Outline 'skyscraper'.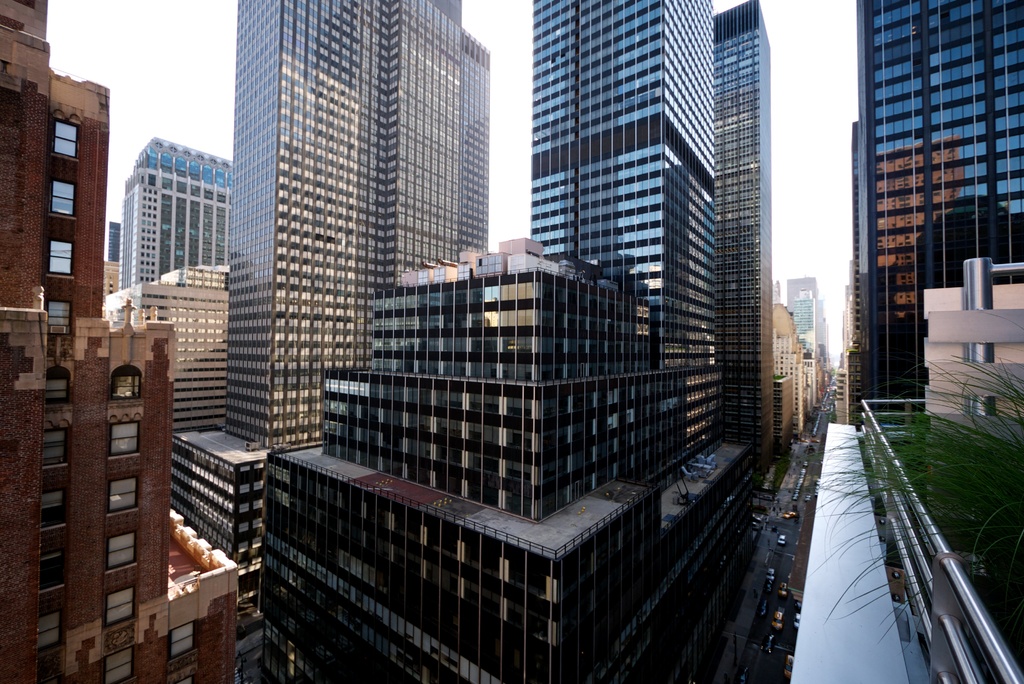
Outline: box=[113, 133, 239, 304].
